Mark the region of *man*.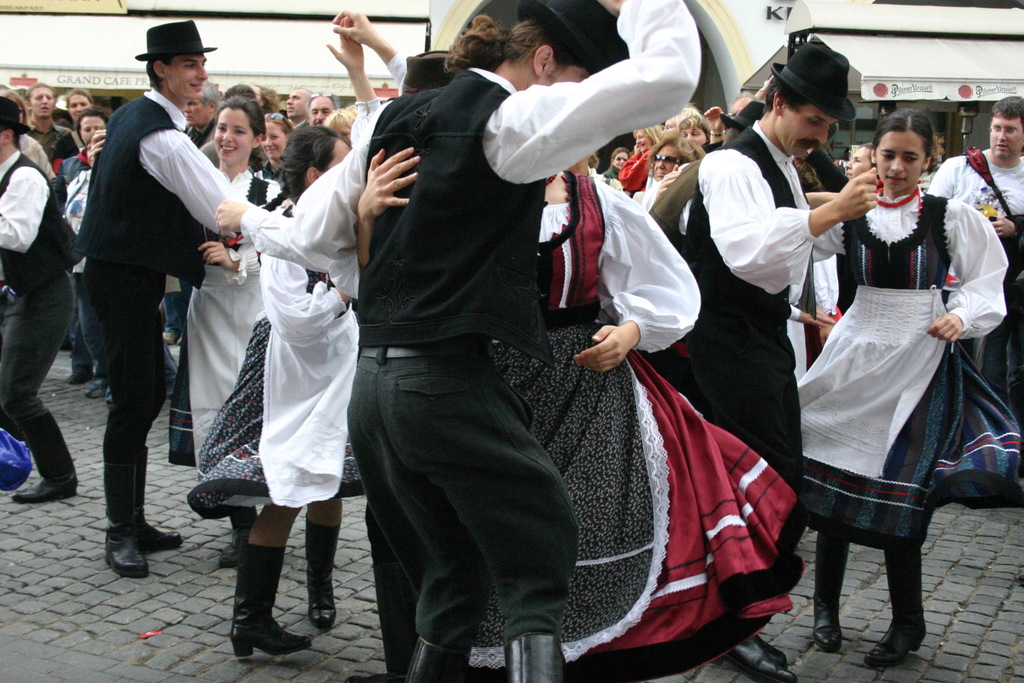
Region: 180,80,227,147.
